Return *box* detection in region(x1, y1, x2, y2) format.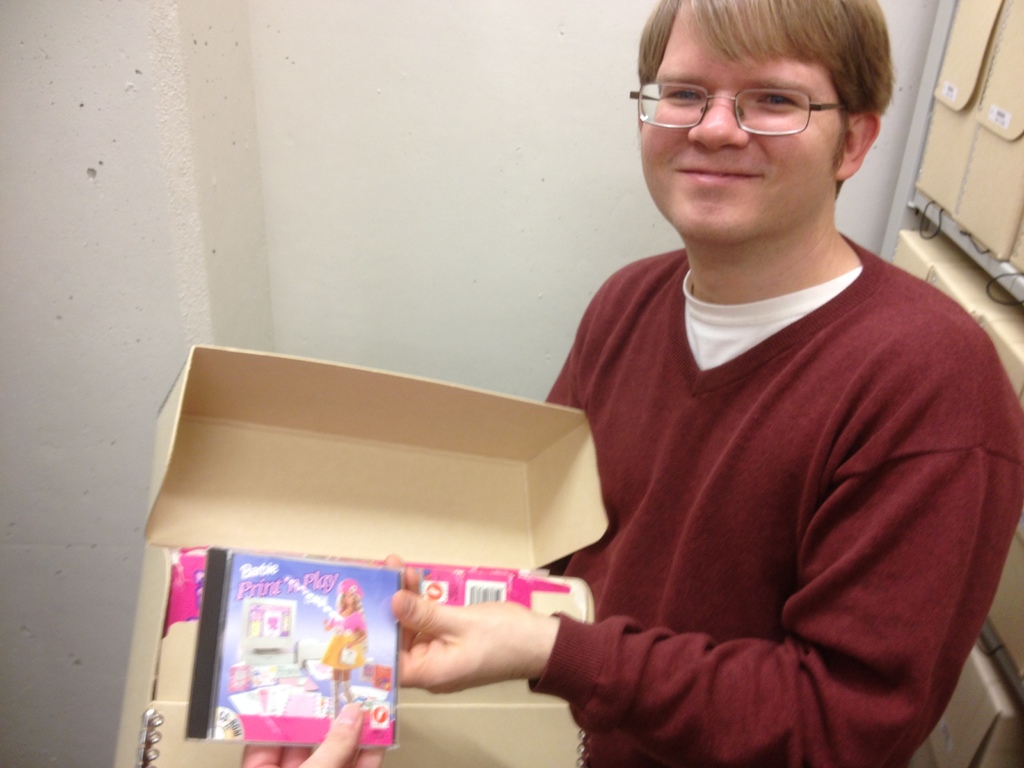
region(115, 347, 609, 767).
